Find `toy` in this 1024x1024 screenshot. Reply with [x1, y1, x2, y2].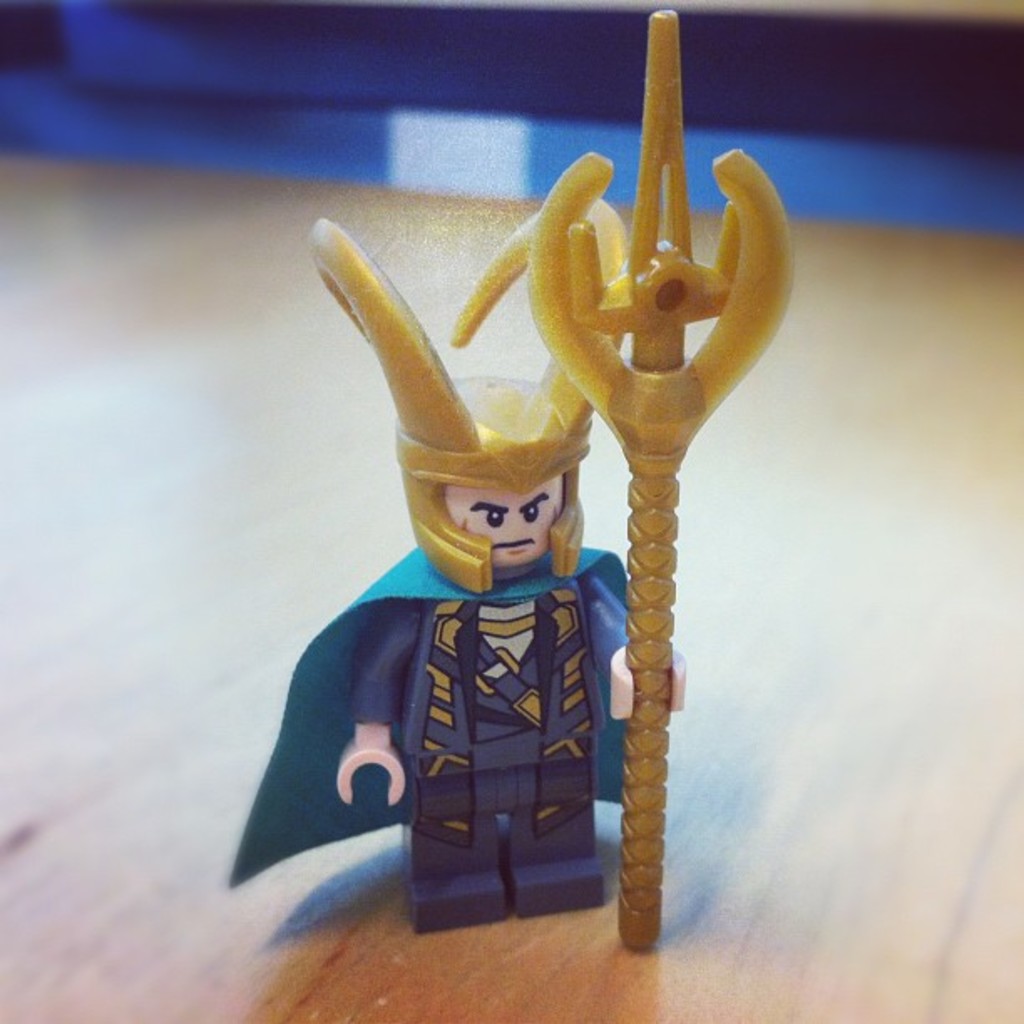
[219, 0, 706, 952].
